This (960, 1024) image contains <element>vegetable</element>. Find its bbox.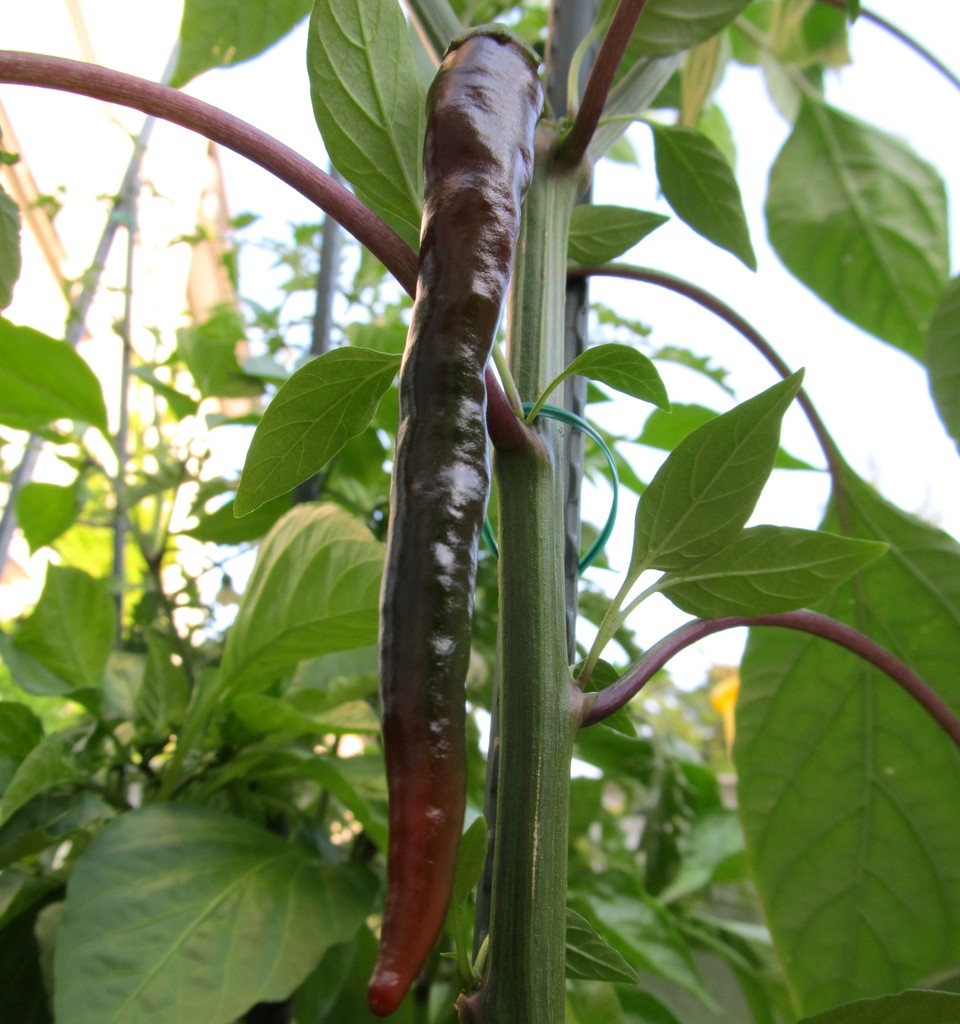
pyautogui.locateOnScreen(365, 0, 563, 1022).
